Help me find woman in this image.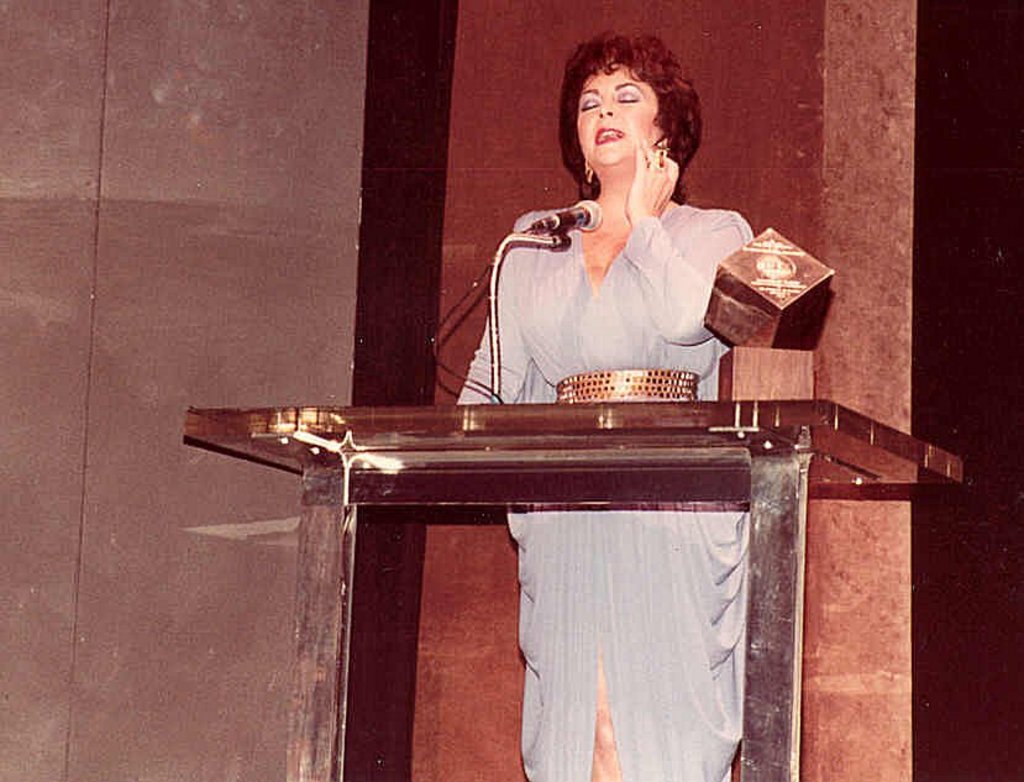
Found it: [451, 31, 766, 781].
